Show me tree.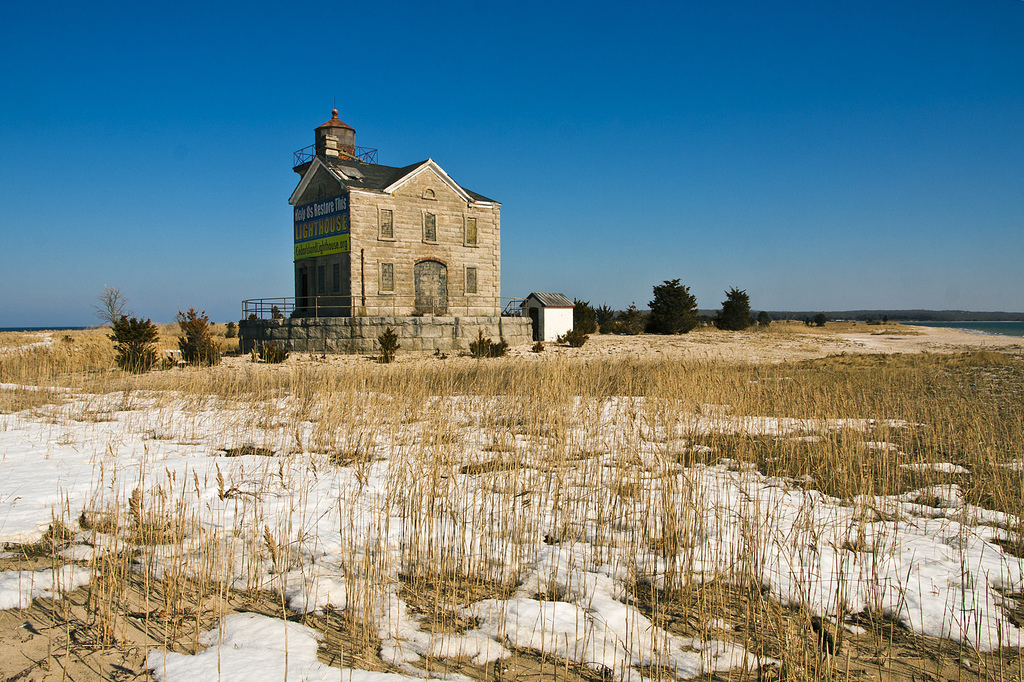
tree is here: x1=89, y1=285, x2=135, y2=326.
